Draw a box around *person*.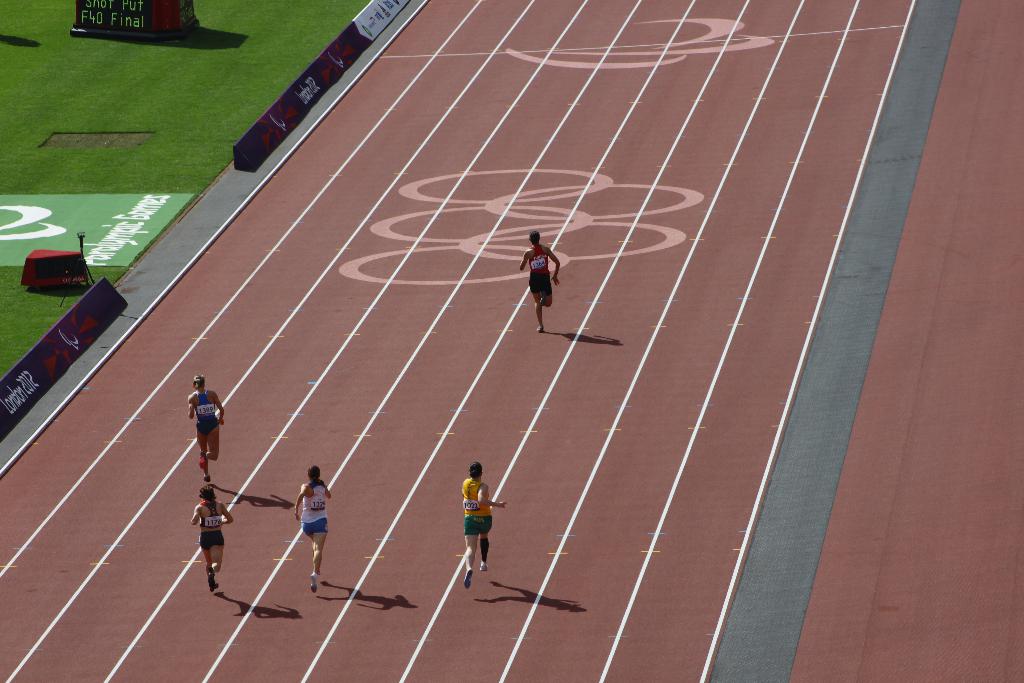
left=292, top=464, right=332, bottom=598.
